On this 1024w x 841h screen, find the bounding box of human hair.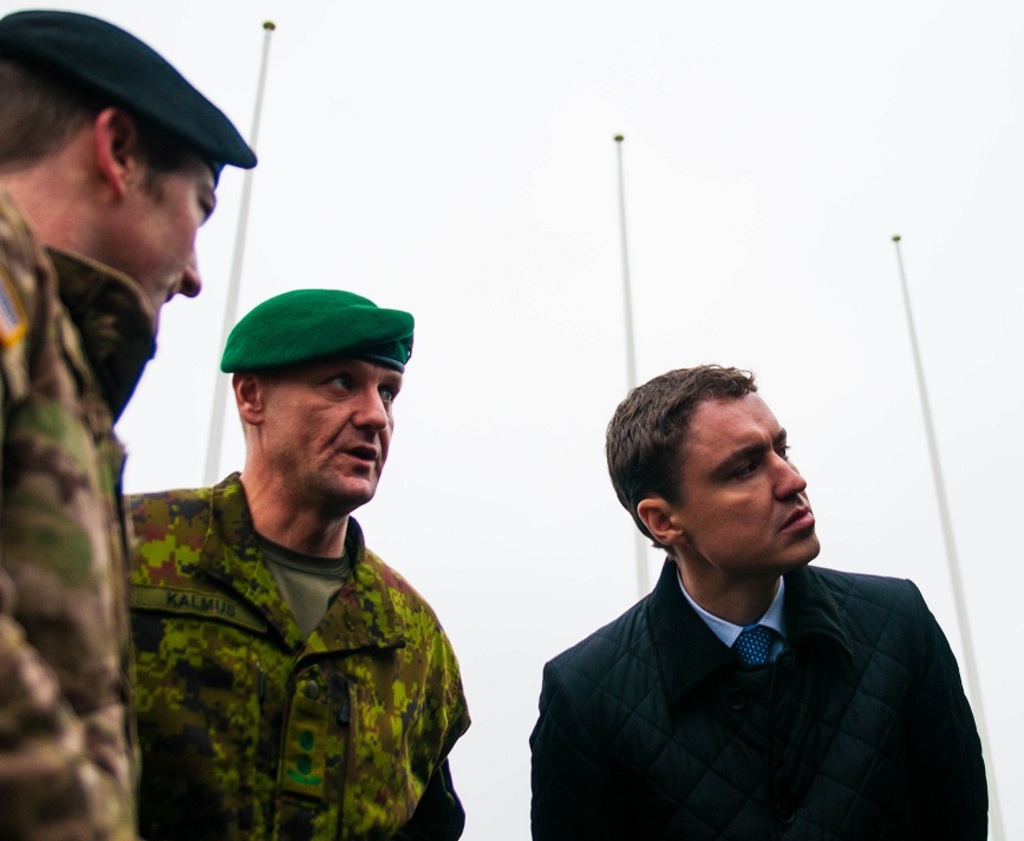
Bounding box: select_region(606, 360, 757, 552).
